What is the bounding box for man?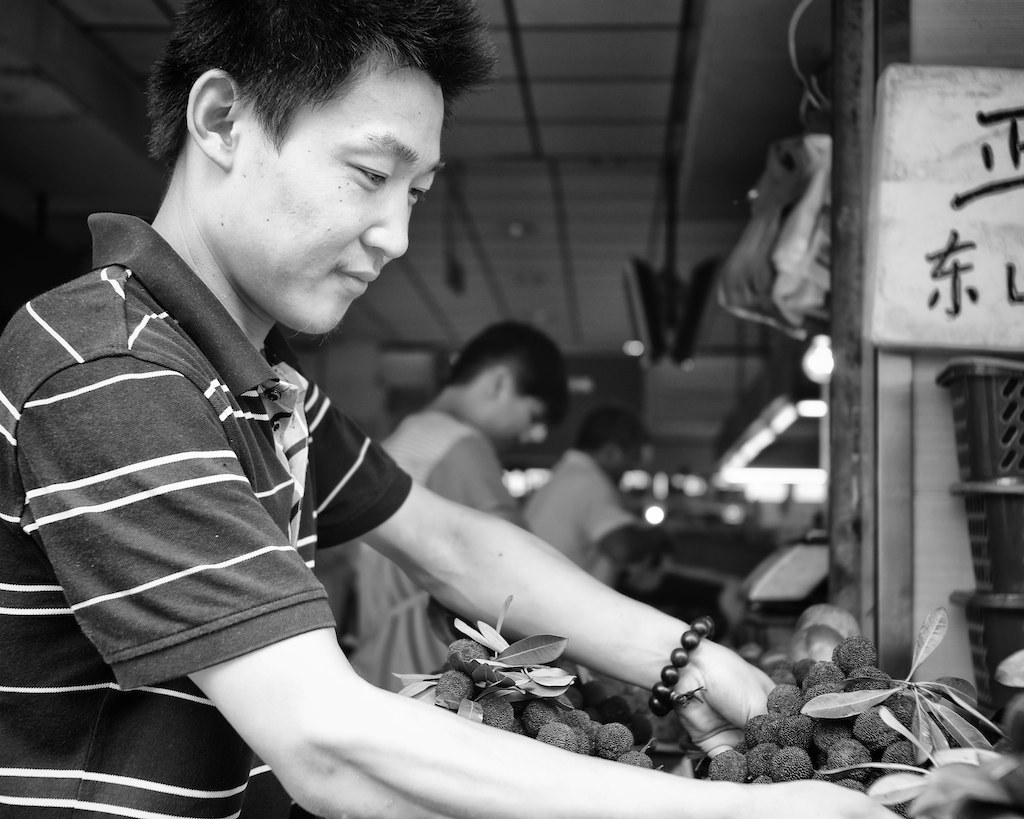
<region>42, 31, 739, 782</region>.
